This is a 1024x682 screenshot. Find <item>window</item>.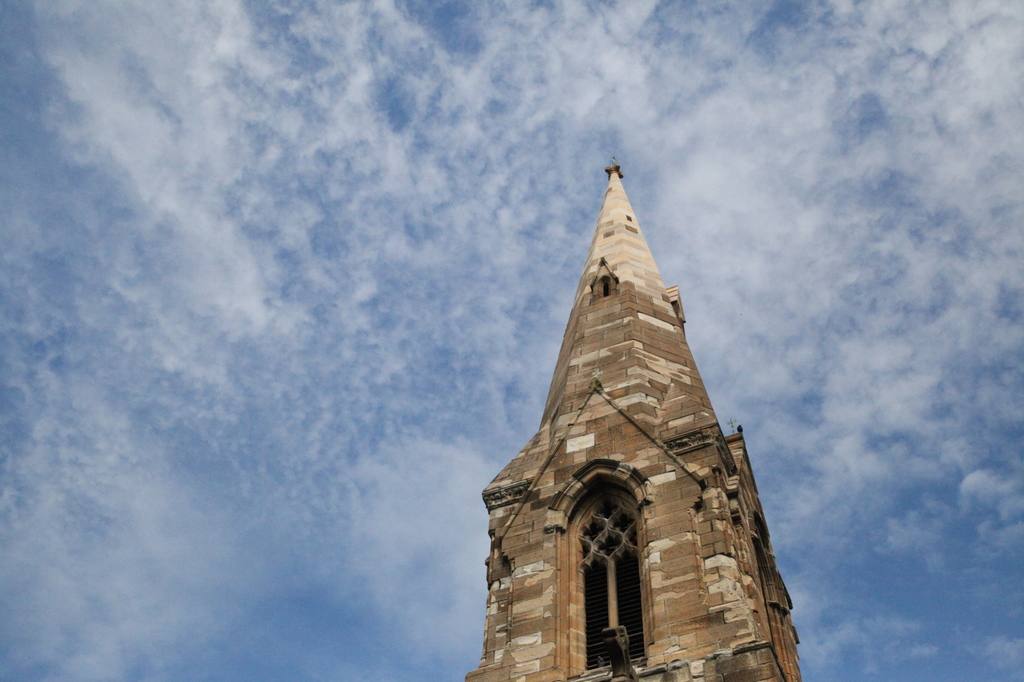
Bounding box: x1=574 y1=474 x2=663 y2=636.
